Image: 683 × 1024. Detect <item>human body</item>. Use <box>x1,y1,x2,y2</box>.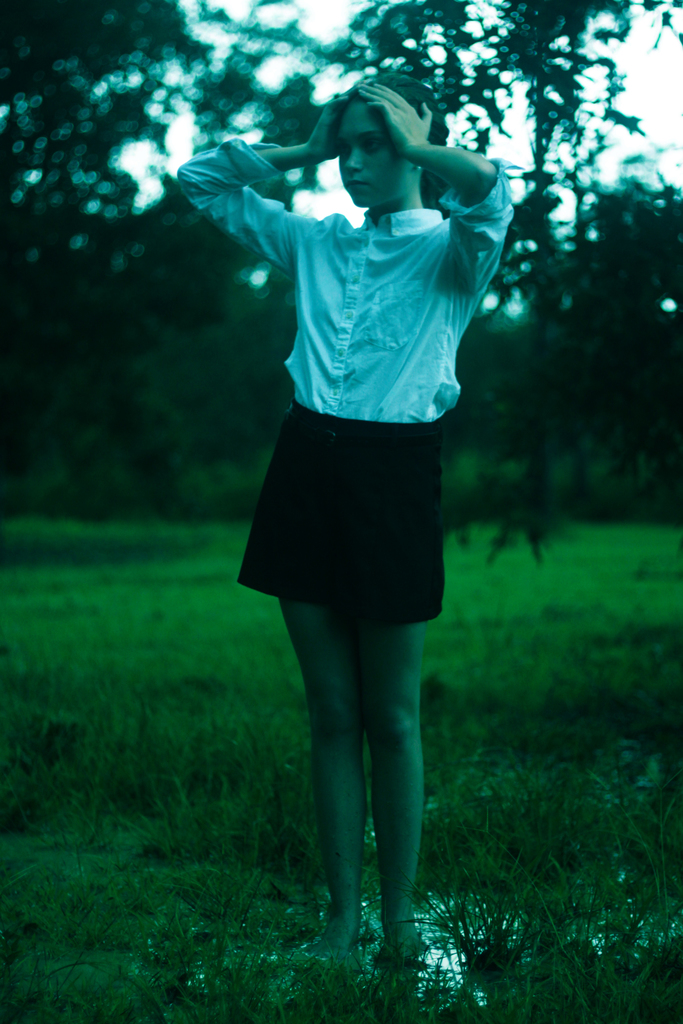
<box>234,111,486,935</box>.
